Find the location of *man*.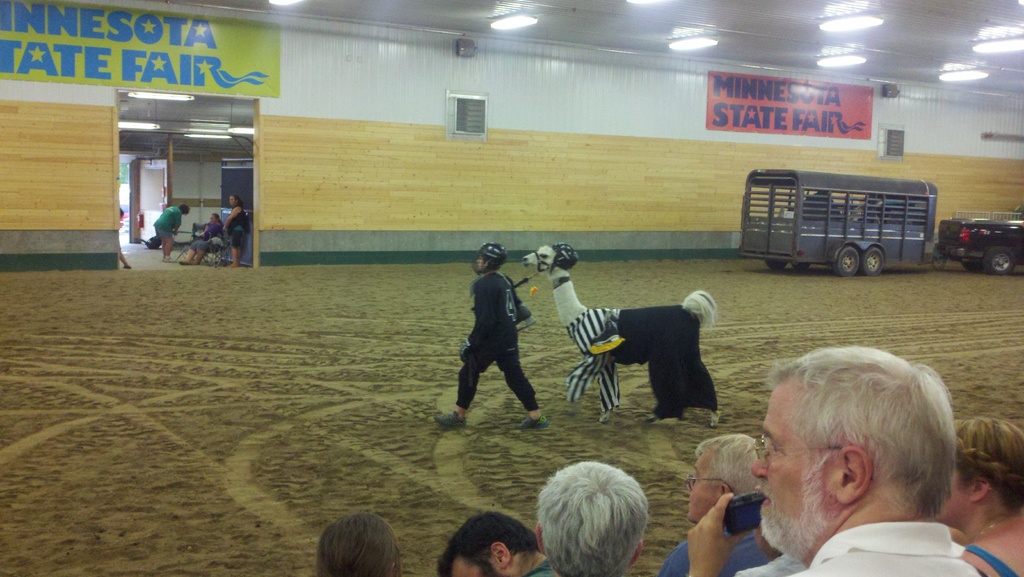
Location: box=[153, 194, 192, 268].
